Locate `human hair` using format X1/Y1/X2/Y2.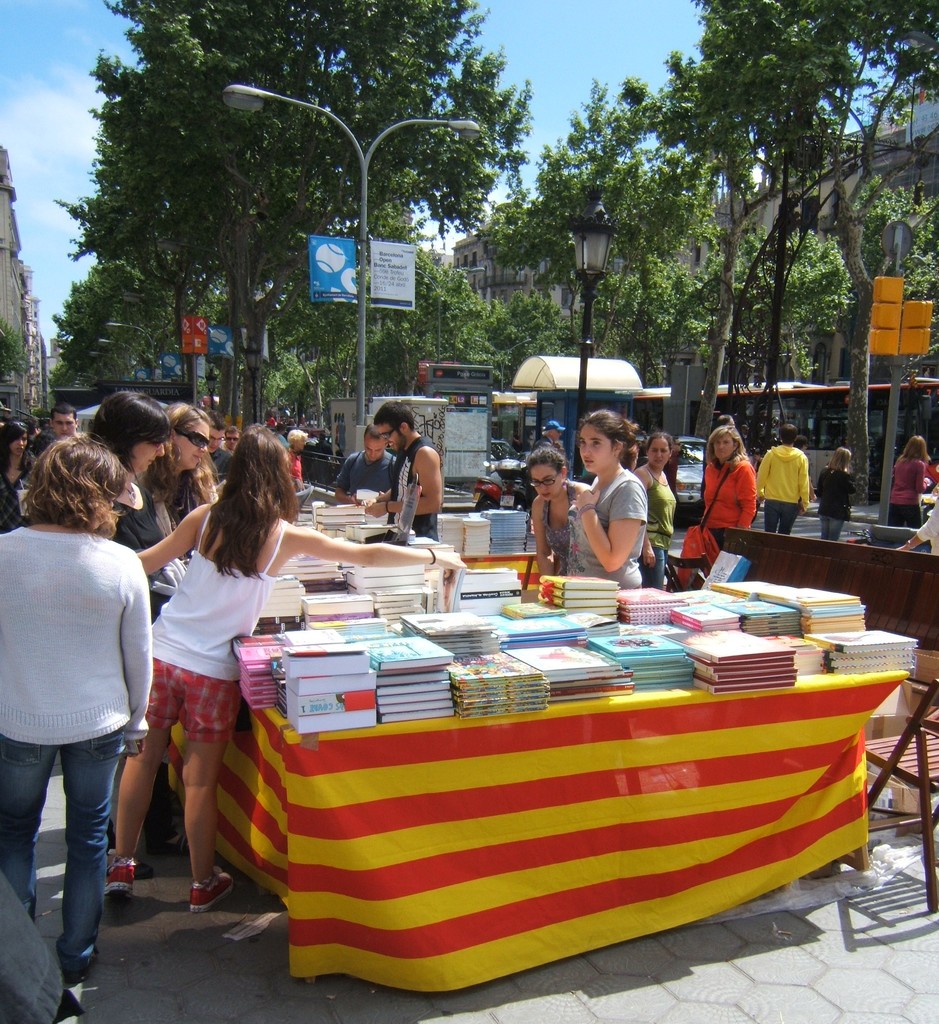
27/415/44/436.
